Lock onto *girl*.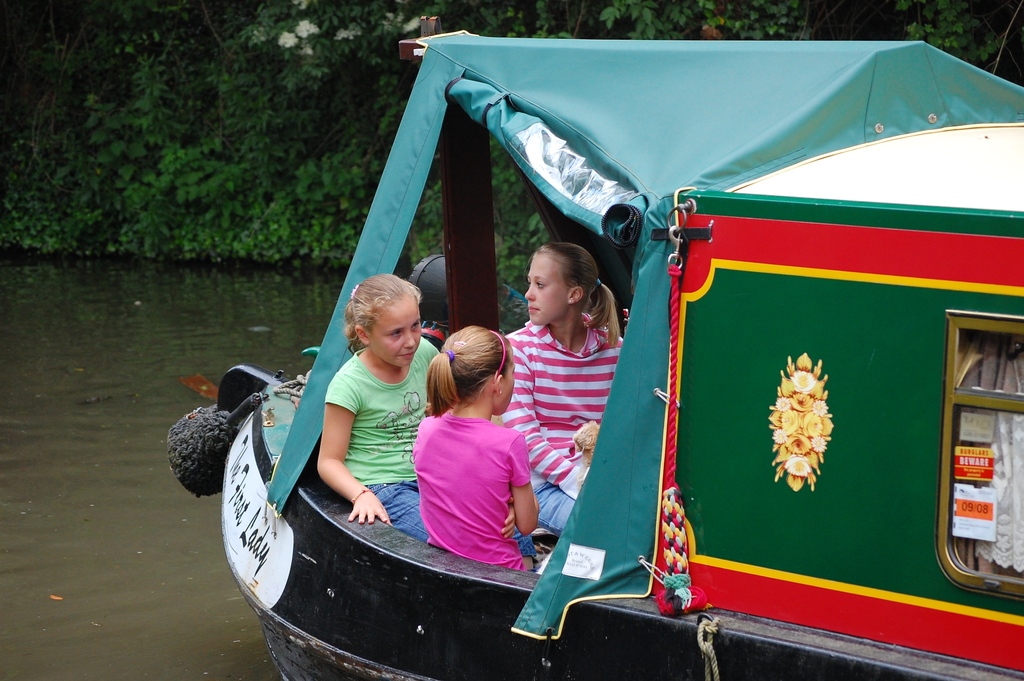
Locked: <region>415, 322, 541, 571</region>.
